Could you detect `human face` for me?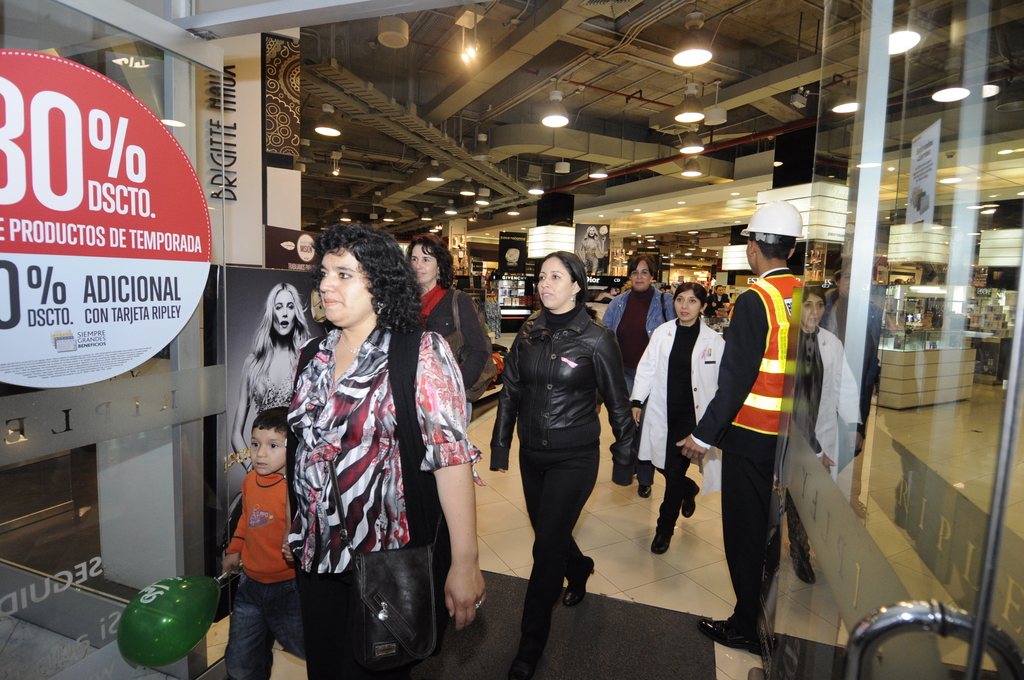
Detection result: BBox(675, 295, 702, 320).
